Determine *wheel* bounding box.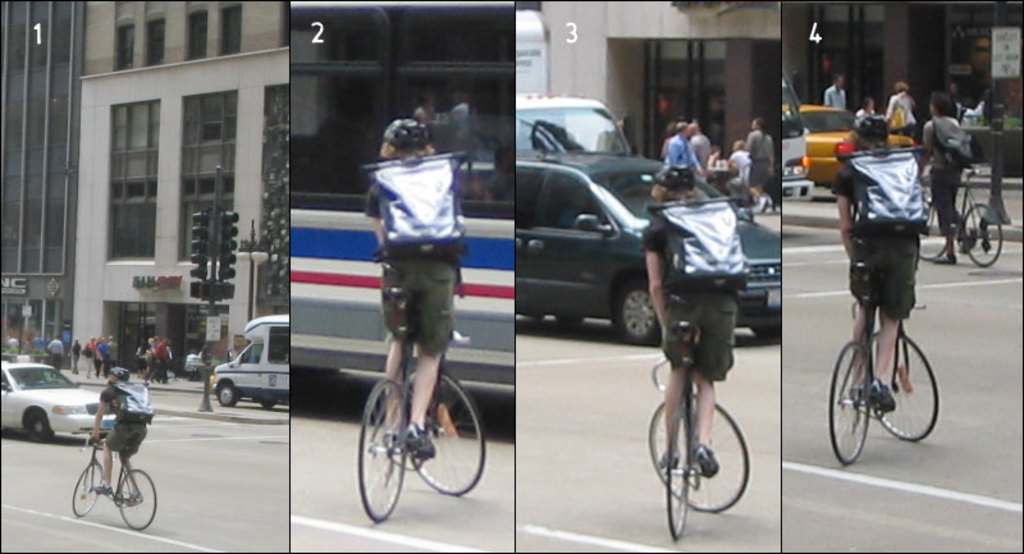
Determined: 645/394/749/509.
